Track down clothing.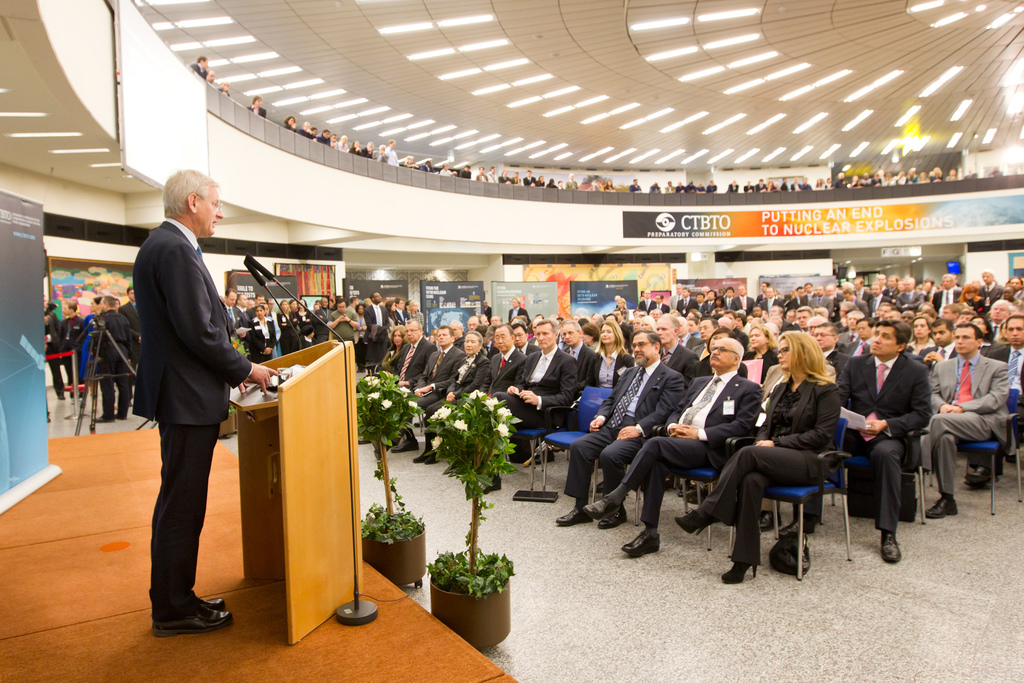
Tracked to {"left": 311, "top": 306, "right": 336, "bottom": 350}.
